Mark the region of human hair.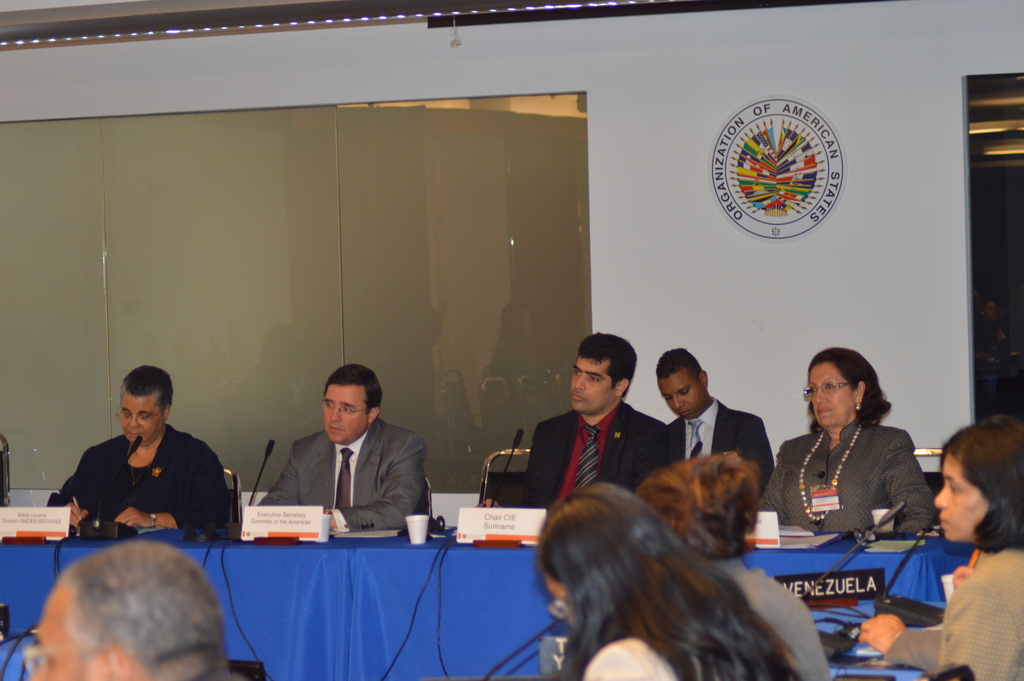
Region: select_region(939, 420, 1023, 553).
